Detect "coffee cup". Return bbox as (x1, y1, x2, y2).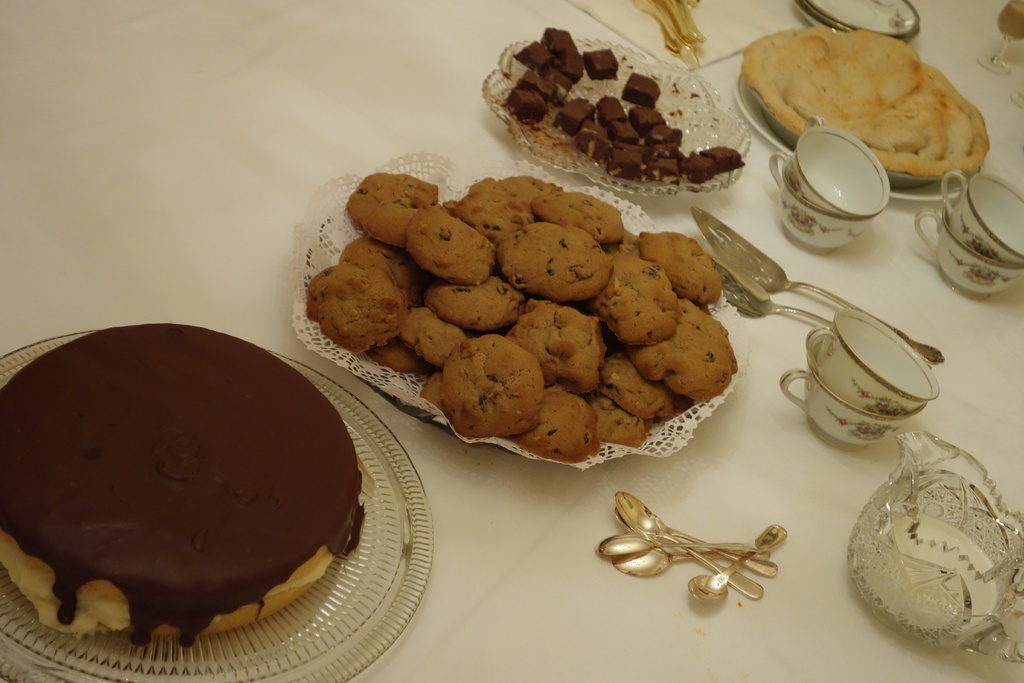
(783, 114, 891, 220).
